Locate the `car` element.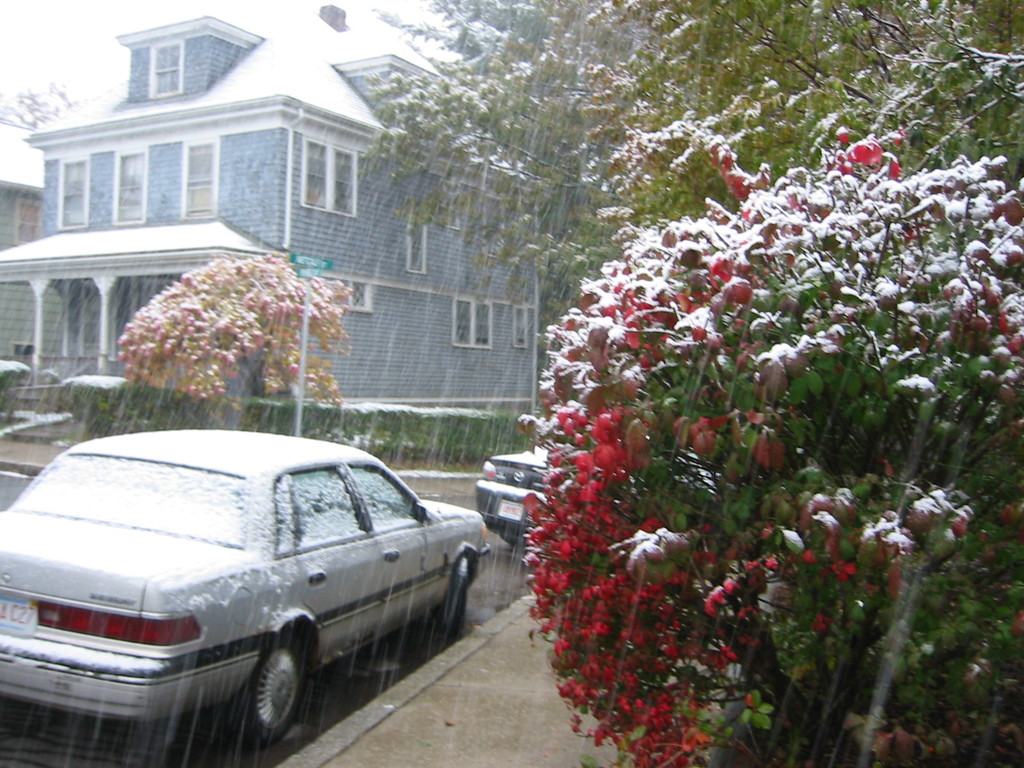
Element bbox: Rect(473, 442, 547, 547).
